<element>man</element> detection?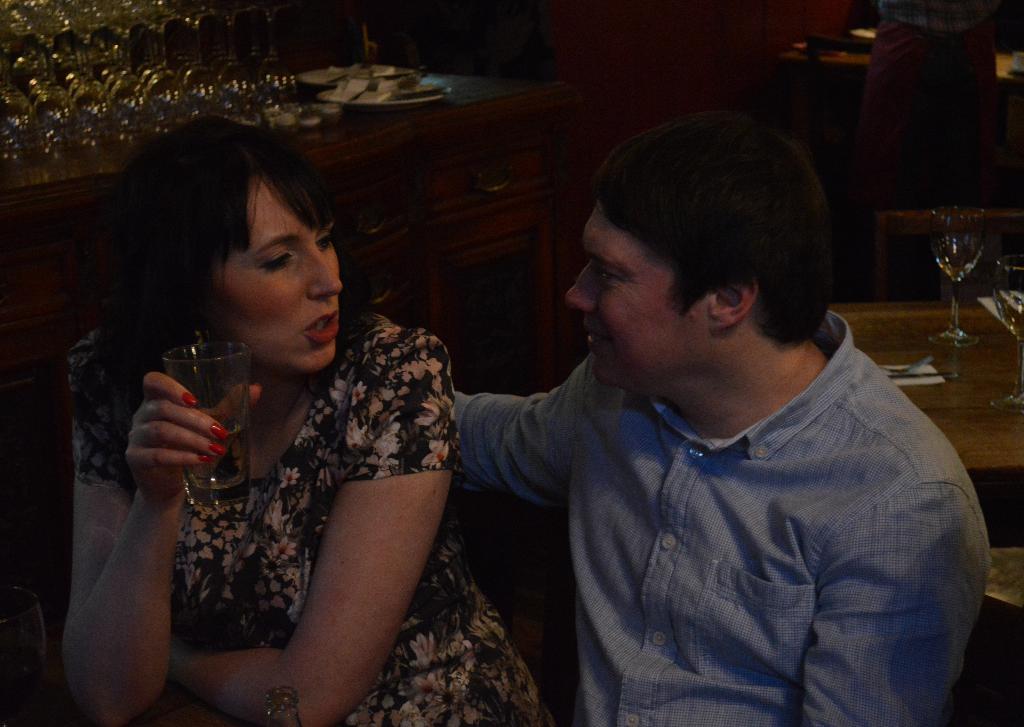
Rect(396, 104, 993, 711)
